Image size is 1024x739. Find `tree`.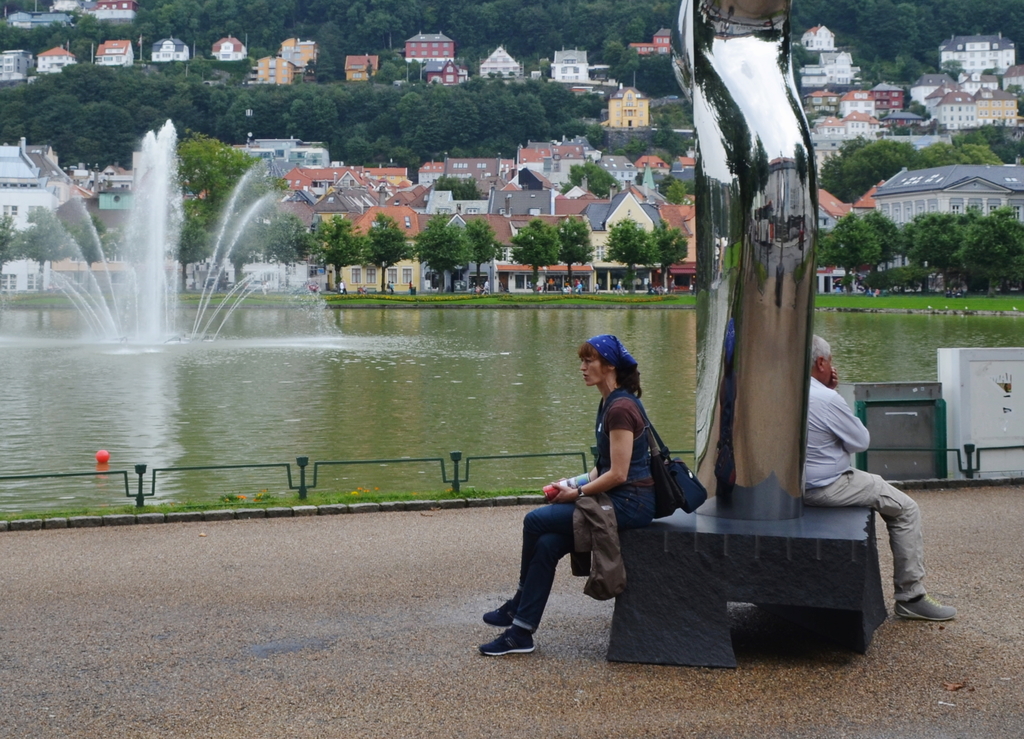
locate(604, 218, 650, 293).
